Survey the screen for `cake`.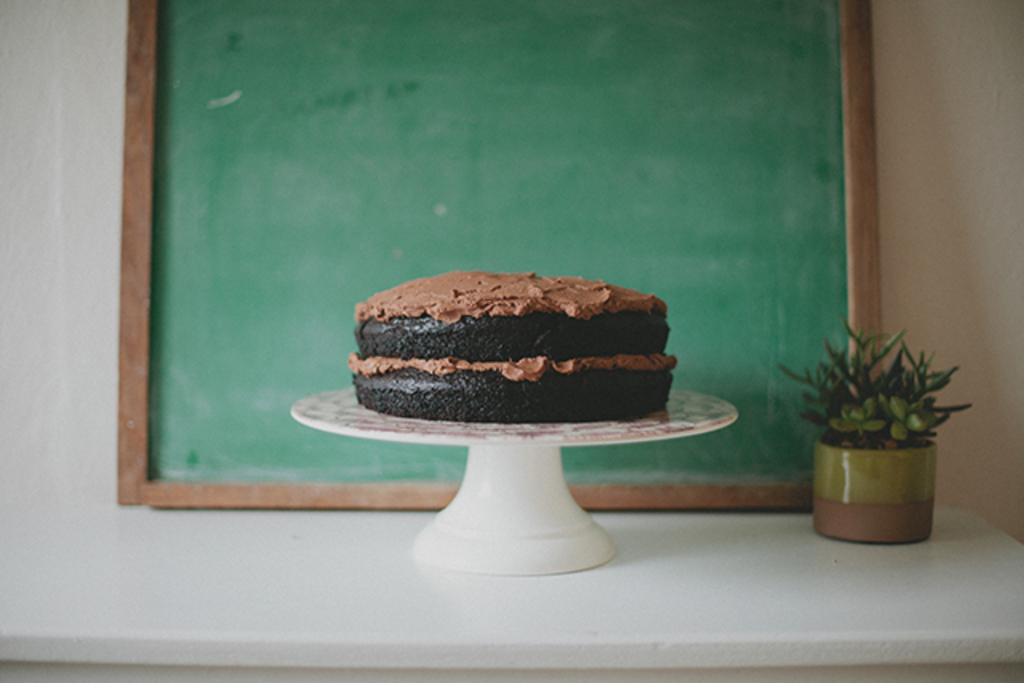
Survey found: <region>346, 272, 669, 422</region>.
